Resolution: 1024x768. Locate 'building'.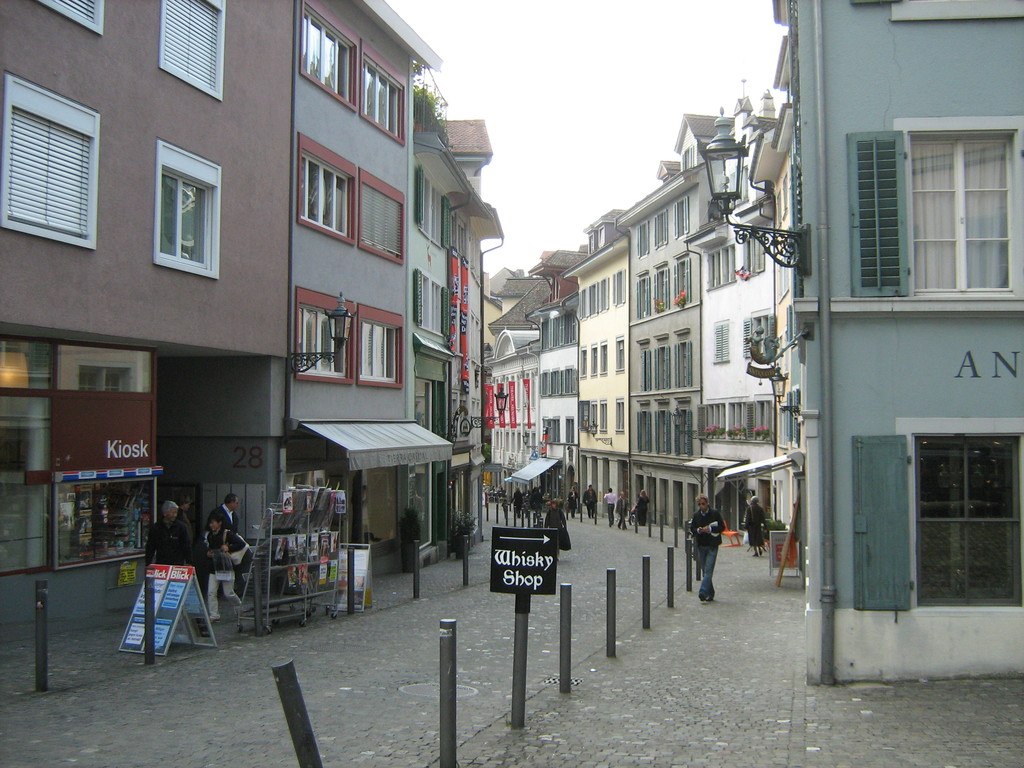
[x1=294, y1=1, x2=444, y2=575].
